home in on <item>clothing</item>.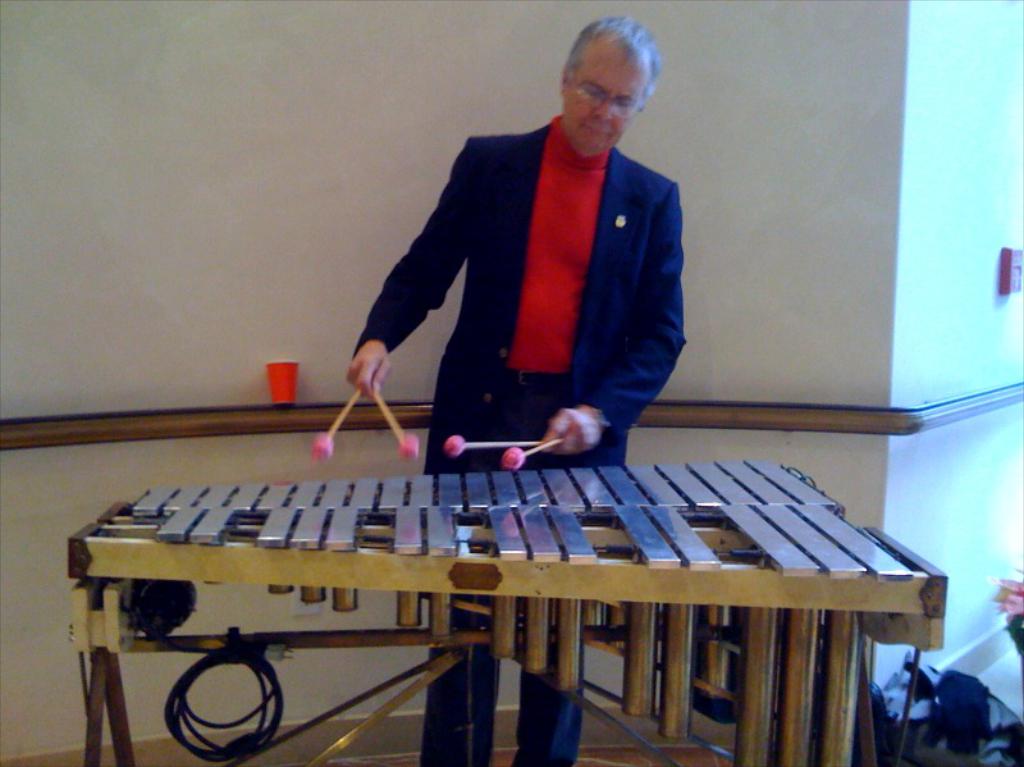
Homed in at BBox(351, 102, 689, 766).
